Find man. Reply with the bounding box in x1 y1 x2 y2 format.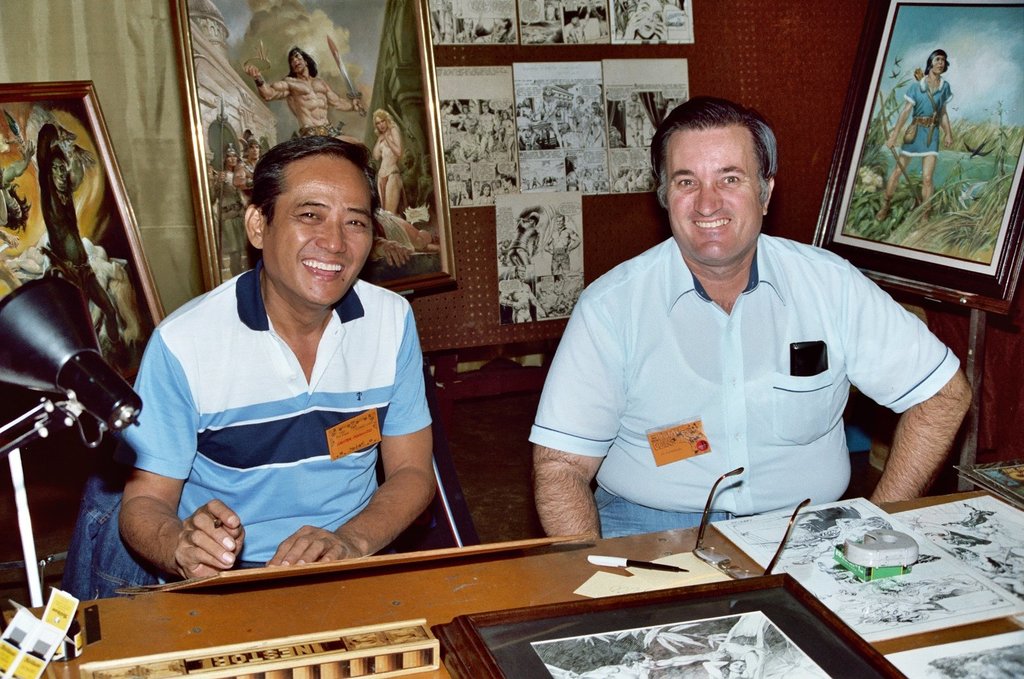
113 133 440 583.
